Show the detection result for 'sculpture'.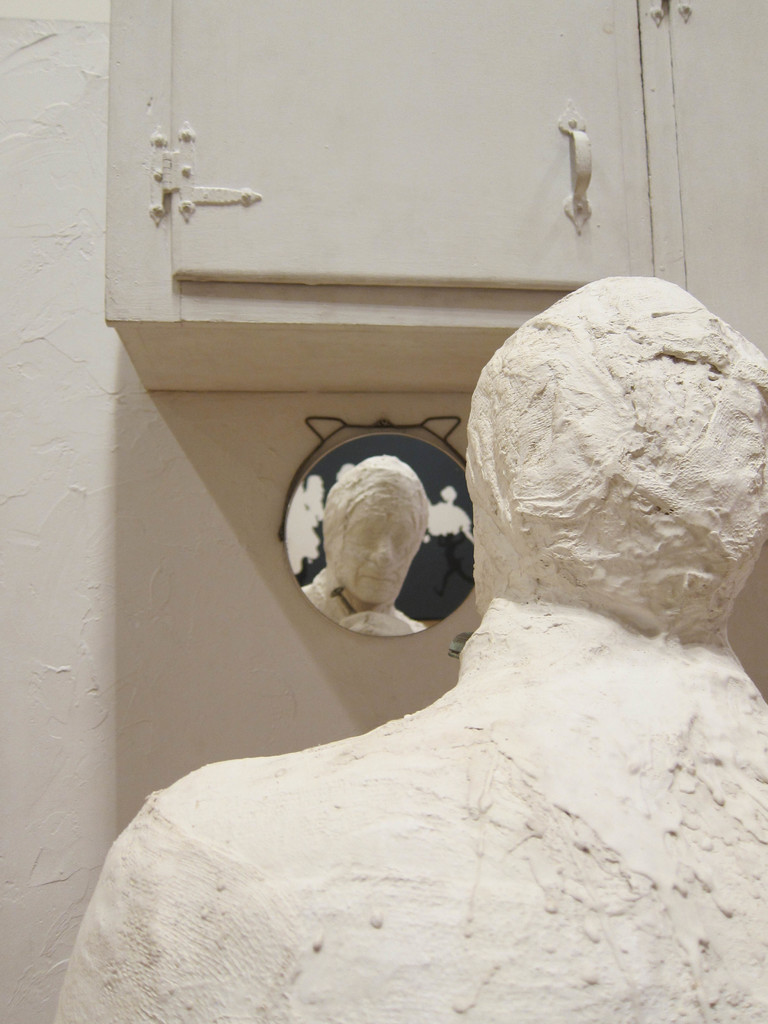
box(0, 229, 767, 1023).
